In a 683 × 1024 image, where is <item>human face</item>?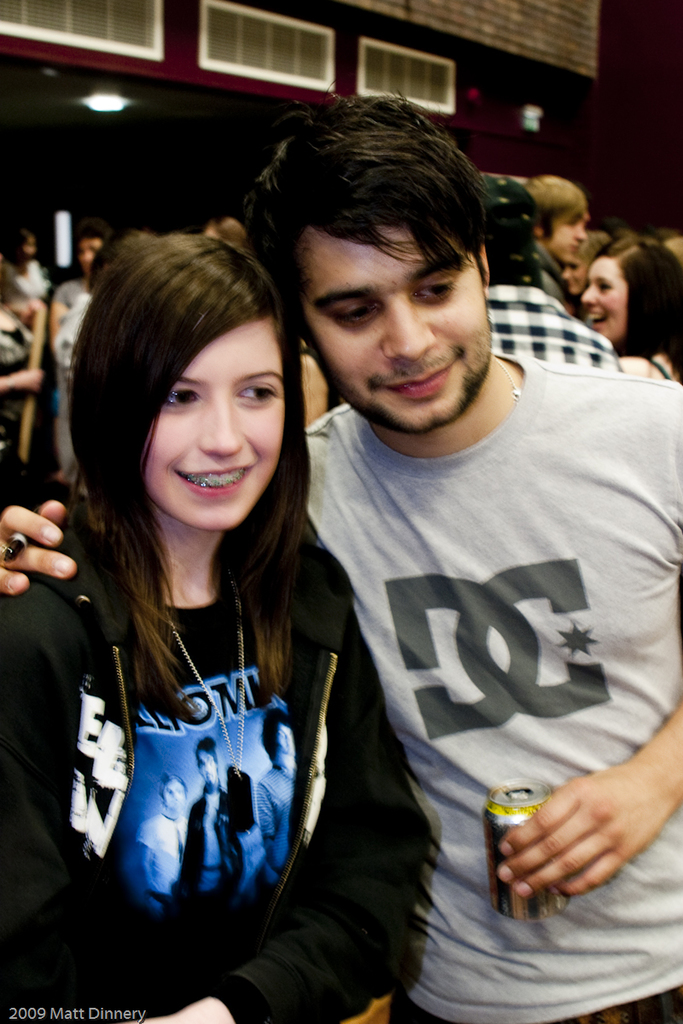
(563,253,592,291).
